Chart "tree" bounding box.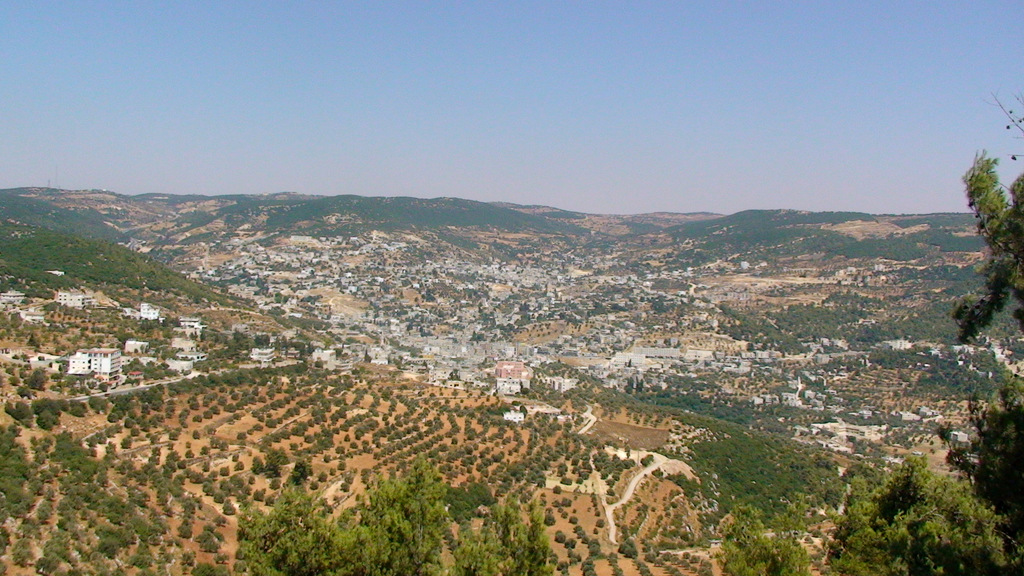
Charted: bbox(223, 451, 460, 575).
